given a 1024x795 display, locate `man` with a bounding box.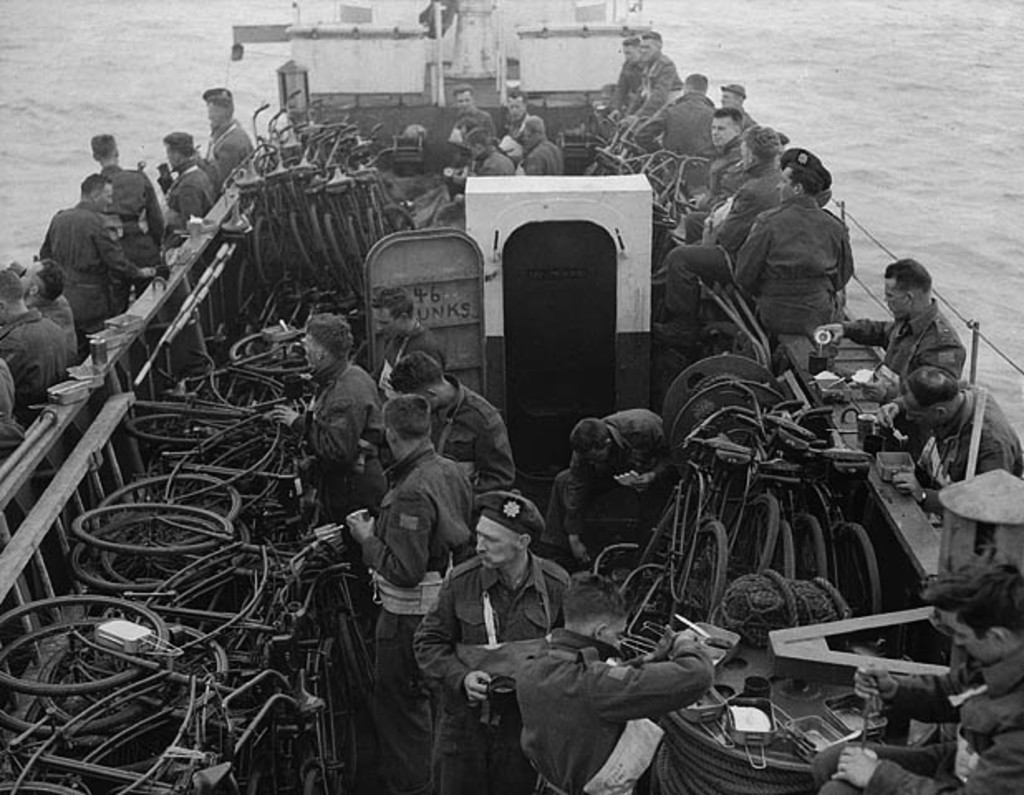
Located: box=[270, 316, 381, 533].
